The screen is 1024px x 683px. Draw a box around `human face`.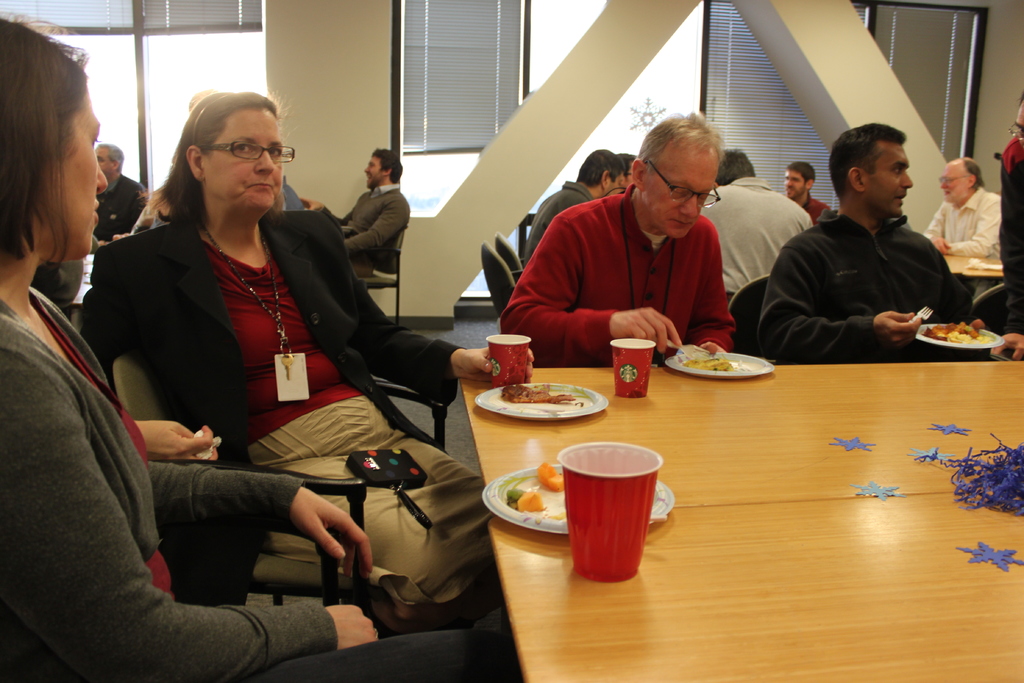
200 109 286 211.
